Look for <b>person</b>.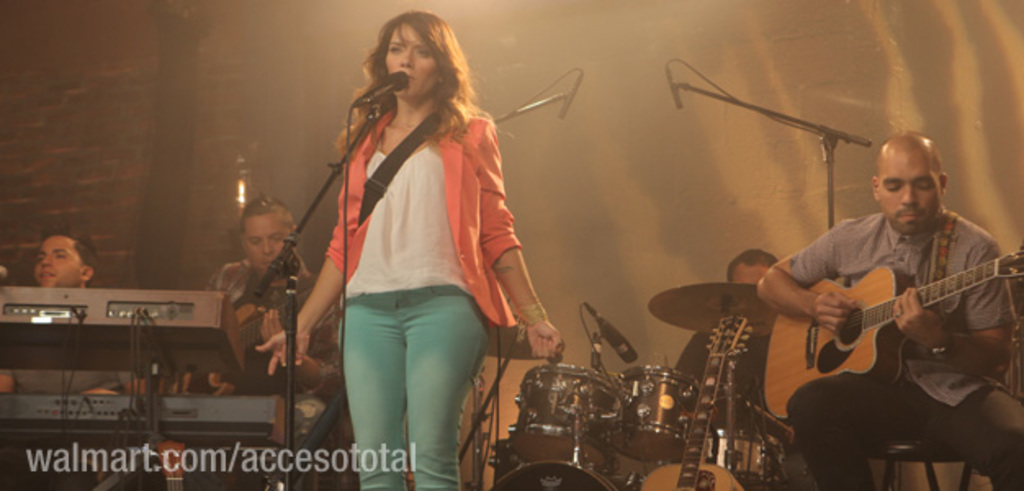
Found: pyautogui.locateOnScreen(296, 0, 559, 481).
